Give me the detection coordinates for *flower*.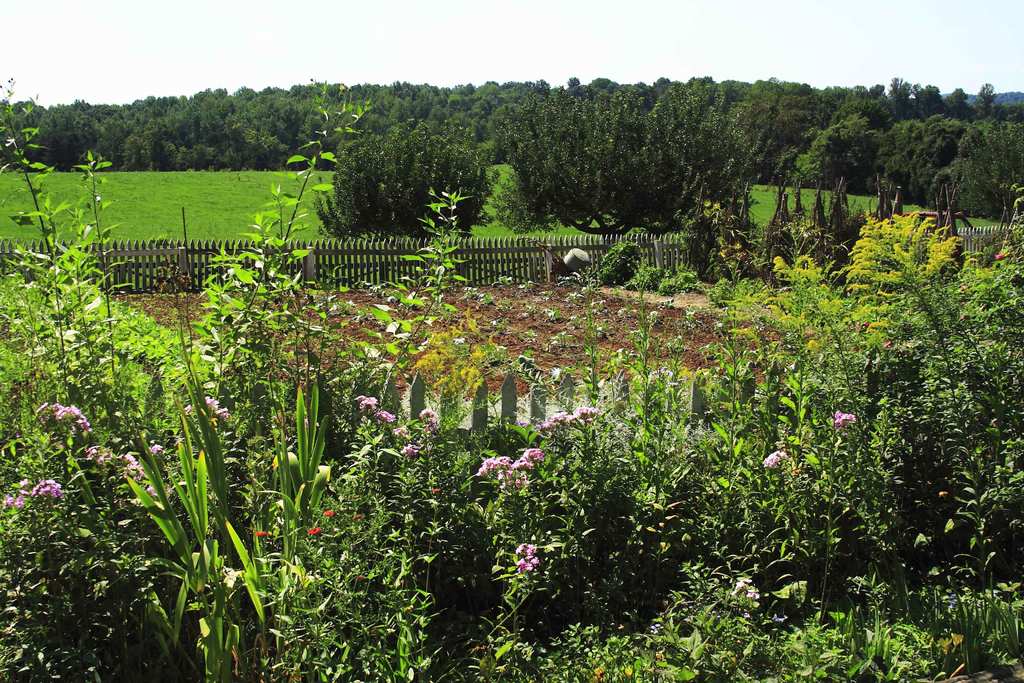
{"x1": 419, "y1": 407, "x2": 435, "y2": 420}.
